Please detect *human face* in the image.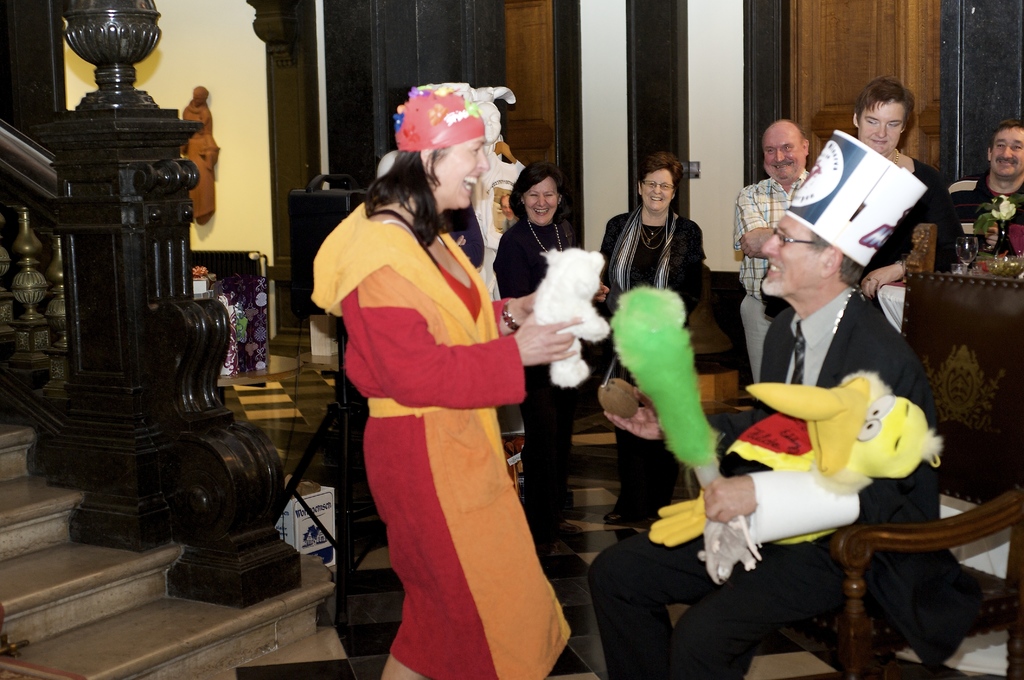
435:135:490:211.
